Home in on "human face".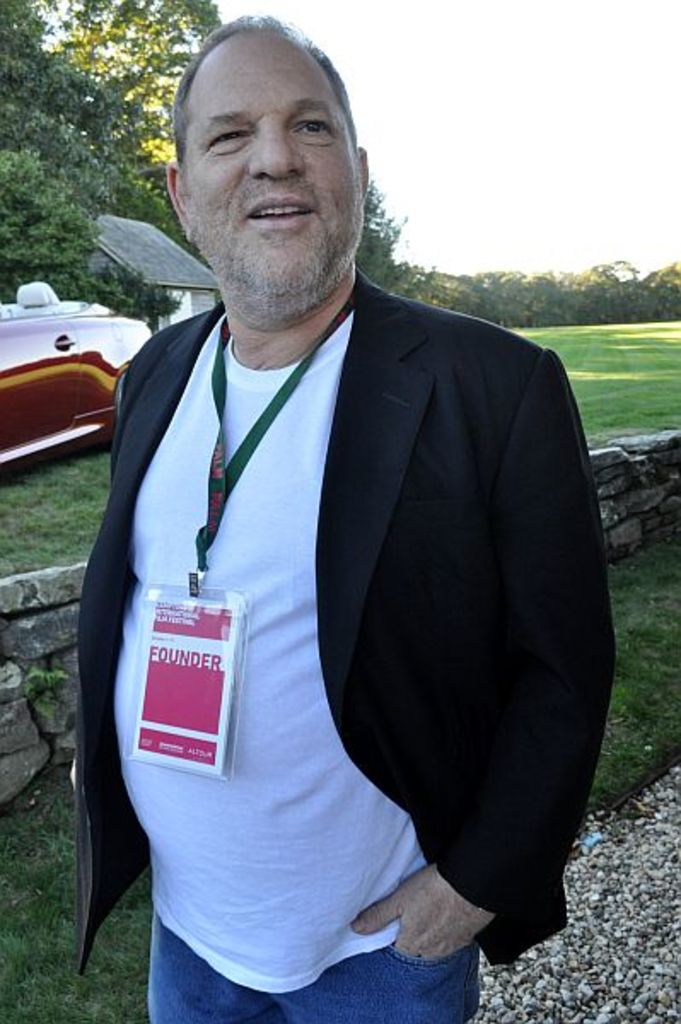
Homed in at x1=178 y1=24 x2=364 y2=297.
